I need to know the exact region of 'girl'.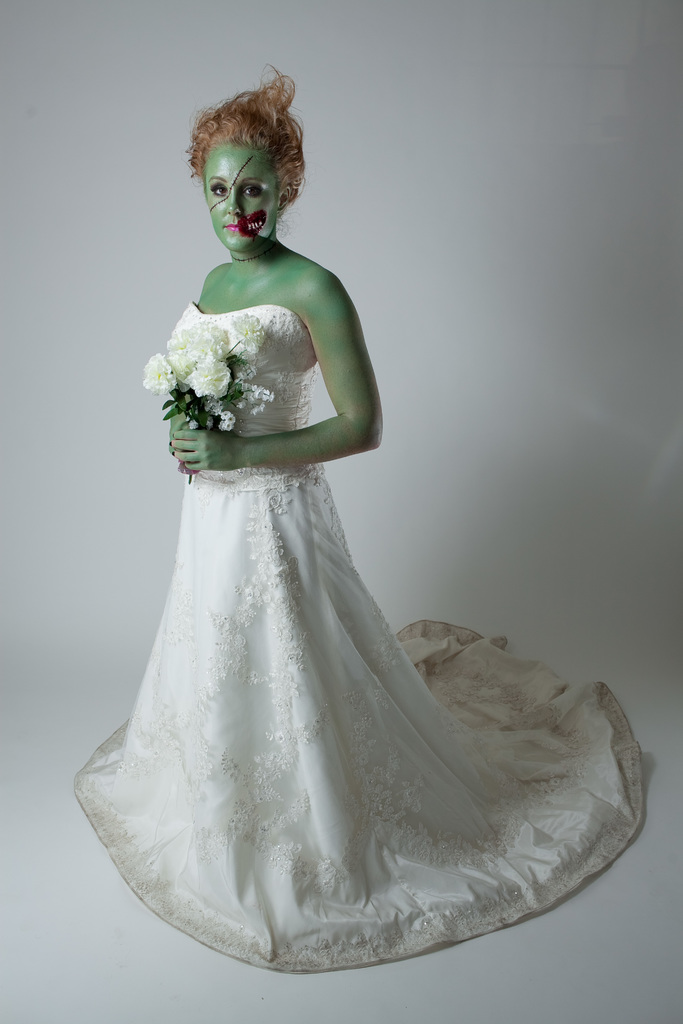
Region: box=[74, 68, 642, 973].
